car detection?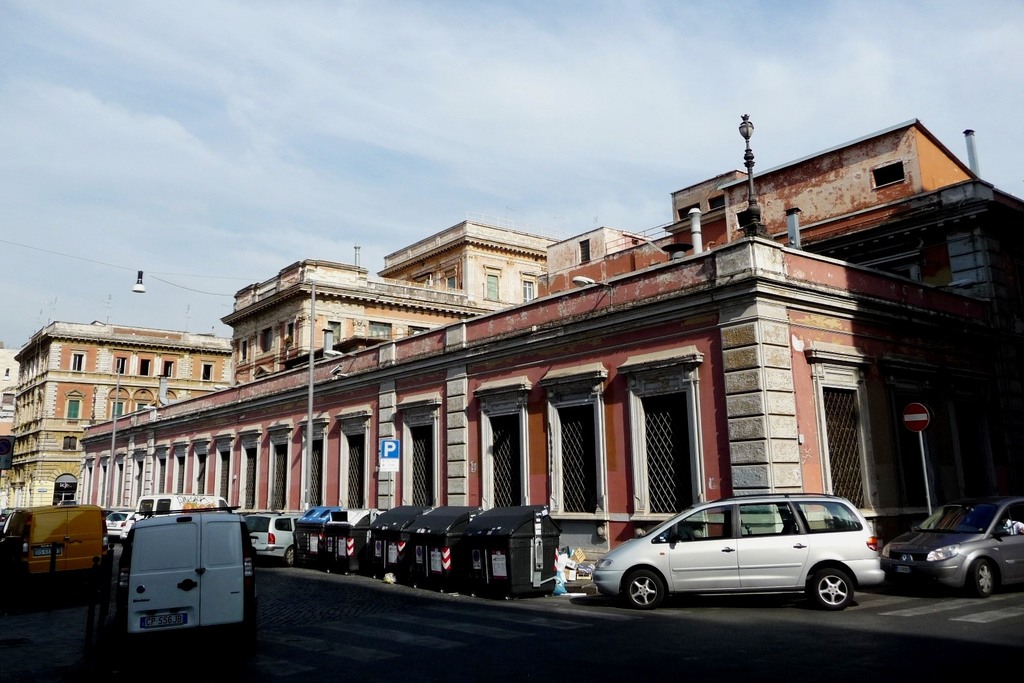
885/497/1021/597
